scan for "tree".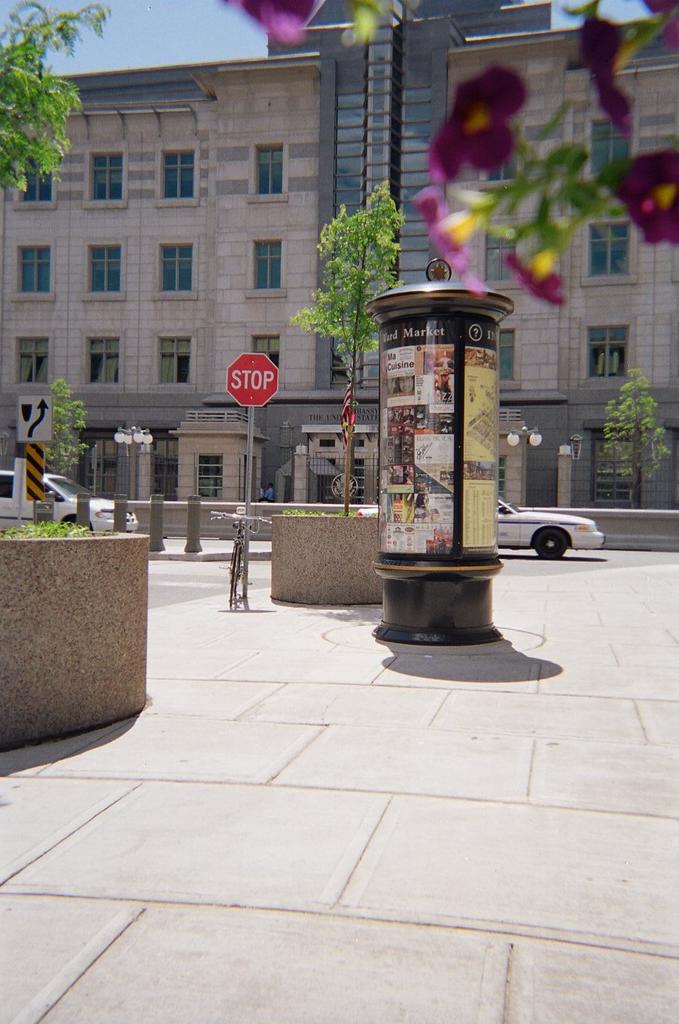
Scan result: select_region(299, 181, 403, 519).
